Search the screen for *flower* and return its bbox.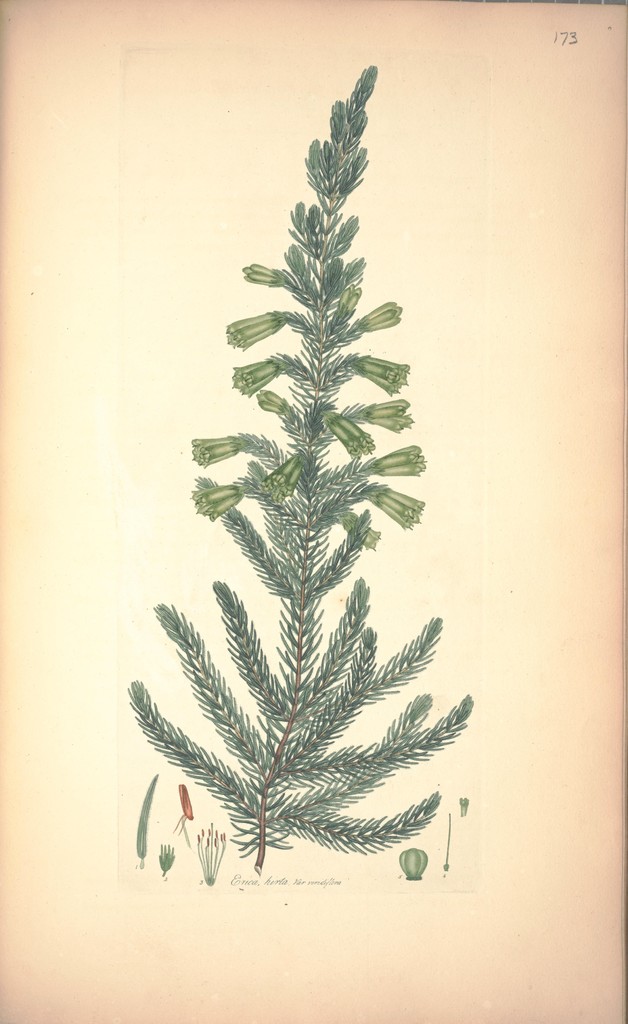
Found: l=338, t=282, r=354, b=312.
